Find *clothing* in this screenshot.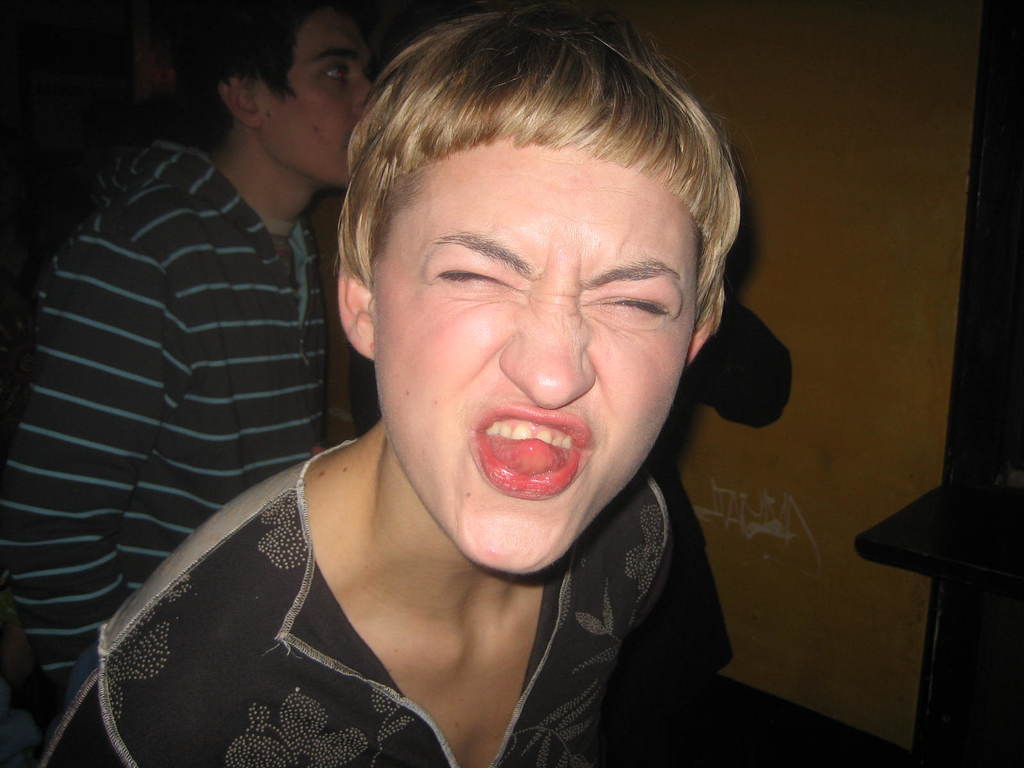
The bounding box for *clothing* is 42, 415, 788, 755.
